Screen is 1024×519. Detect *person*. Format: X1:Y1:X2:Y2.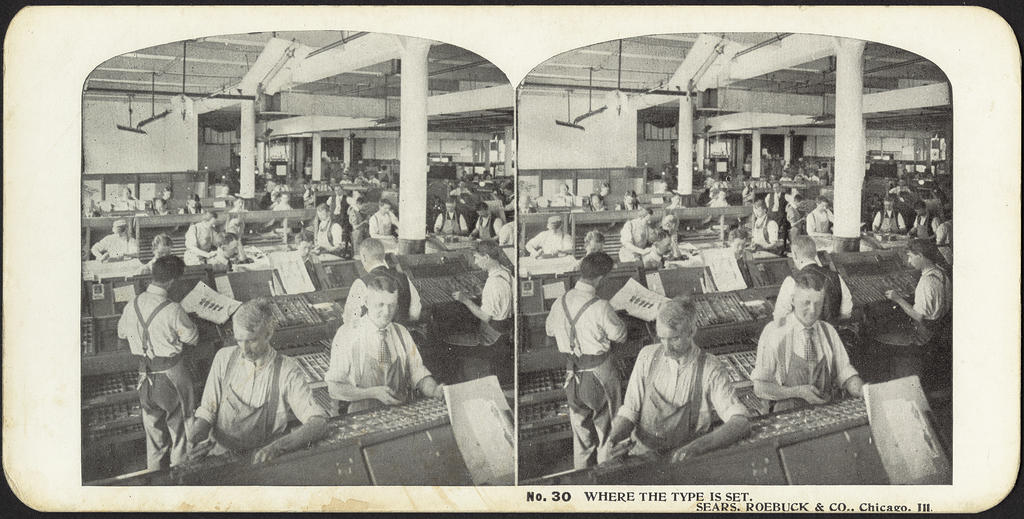
224:196:245:211.
